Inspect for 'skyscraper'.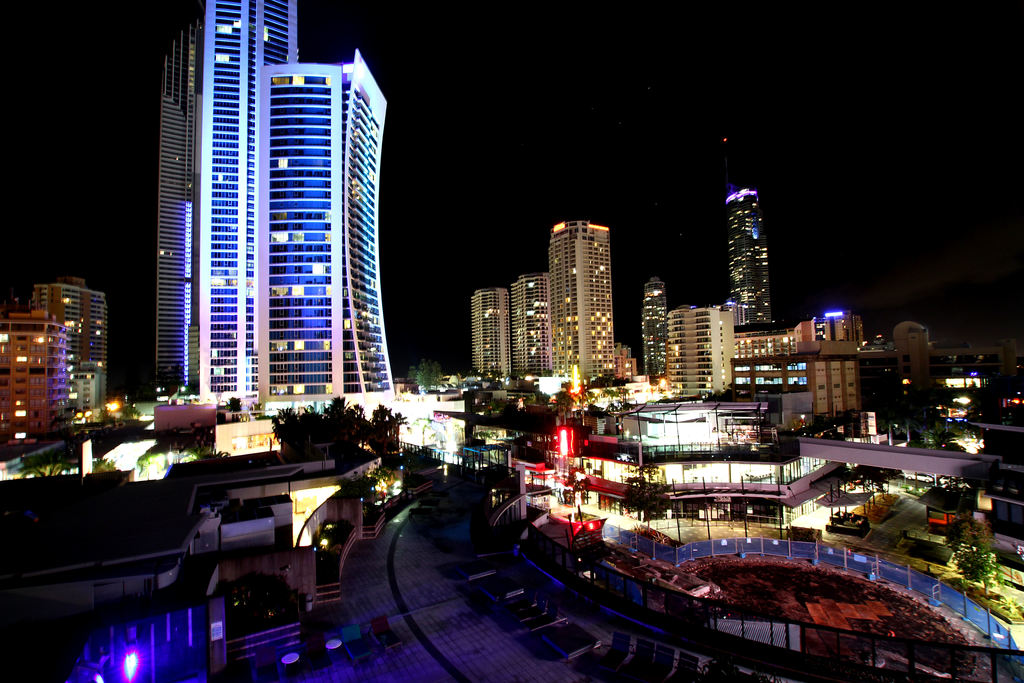
Inspection: region(547, 211, 627, 376).
